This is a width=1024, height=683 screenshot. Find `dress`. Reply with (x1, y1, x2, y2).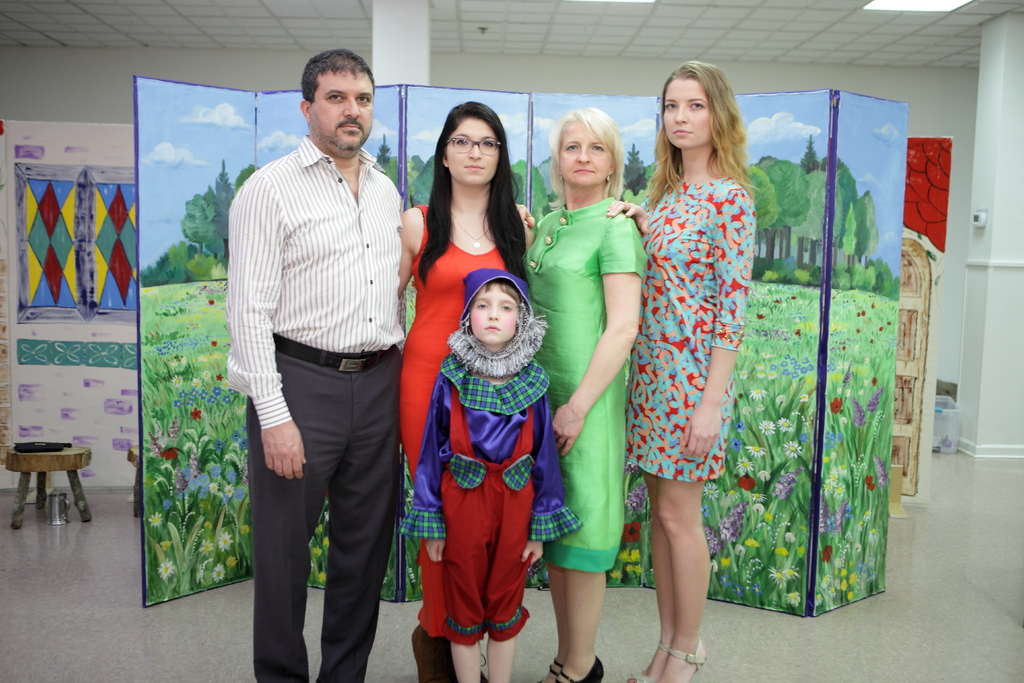
(403, 204, 506, 636).
